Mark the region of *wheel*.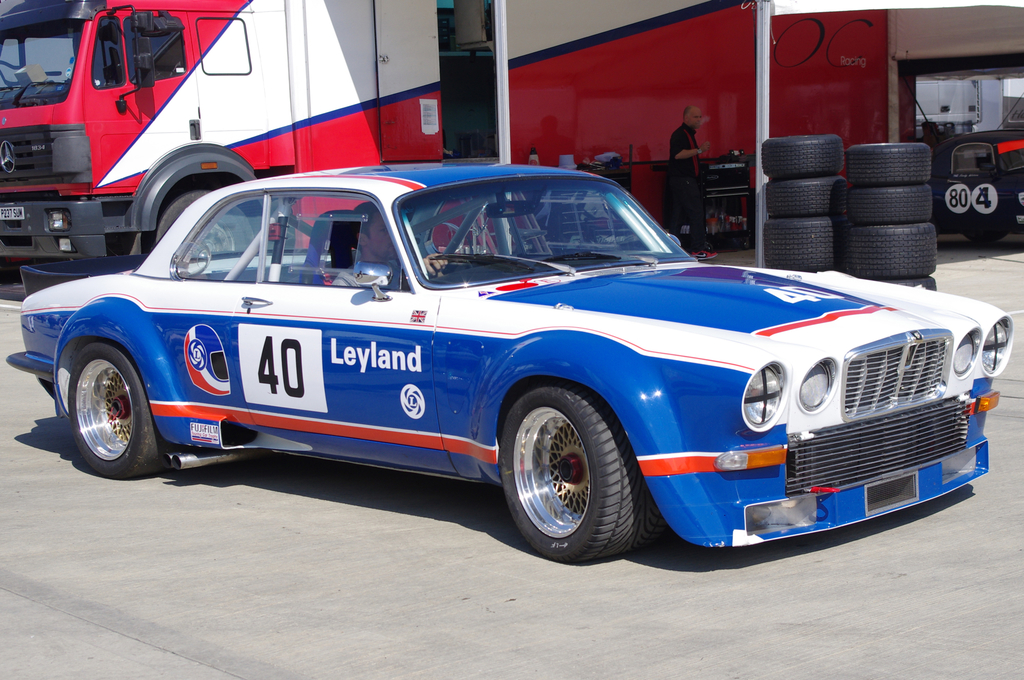
Region: (765,175,847,217).
